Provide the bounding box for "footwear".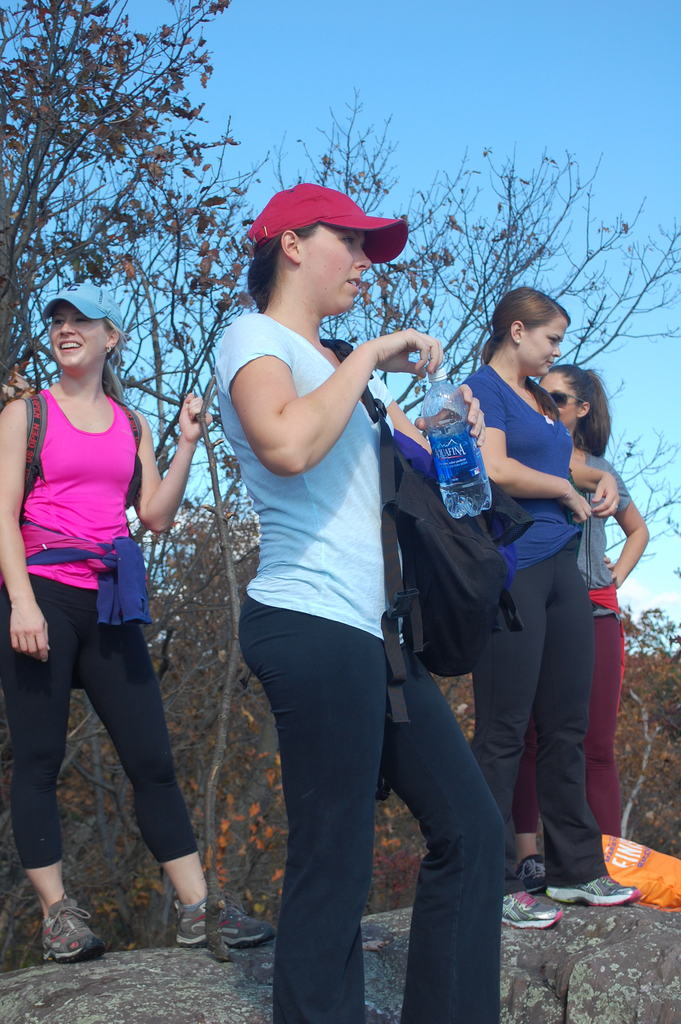
left=547, top=874, right=636, bottom=909.
